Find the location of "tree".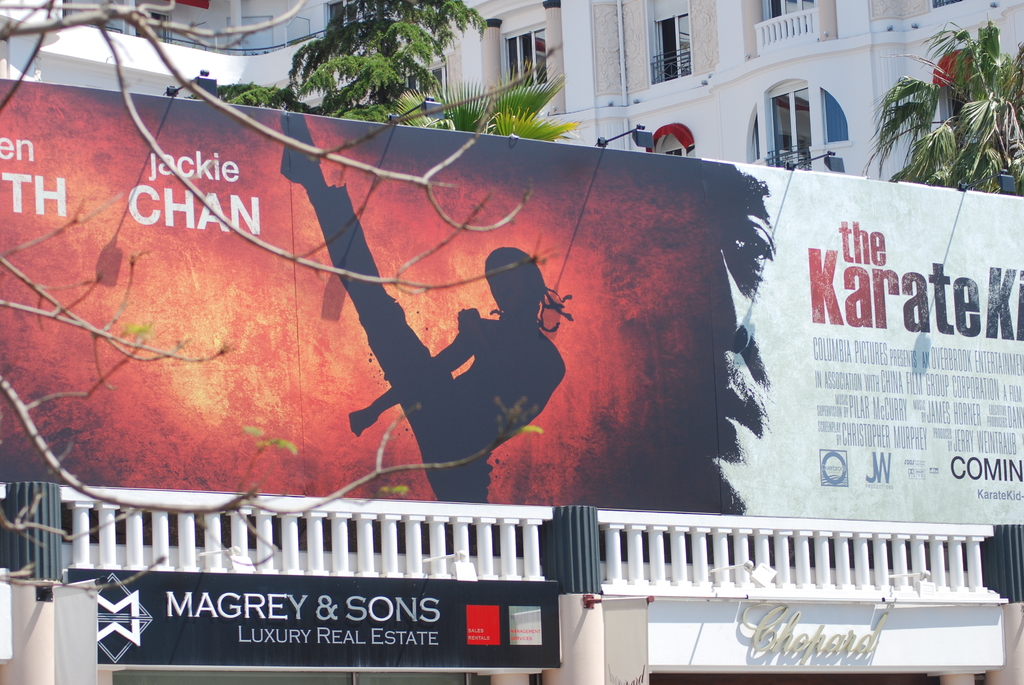
Location: [0, 0, 547, 592].
